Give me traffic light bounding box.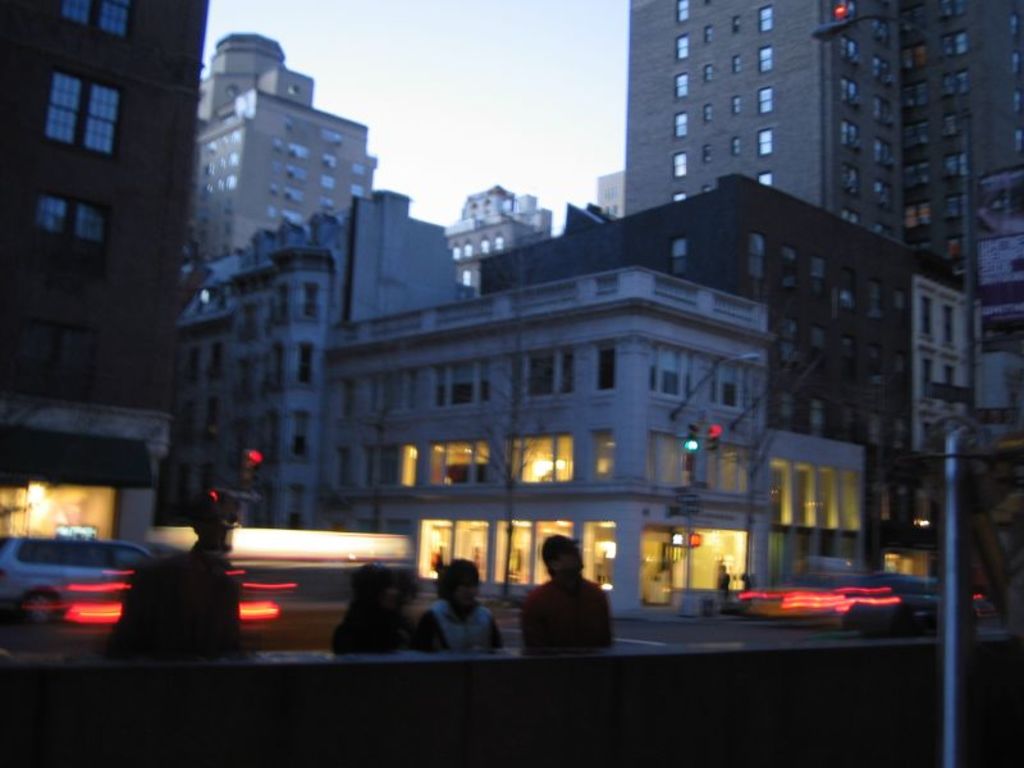
681,421,698,461.
